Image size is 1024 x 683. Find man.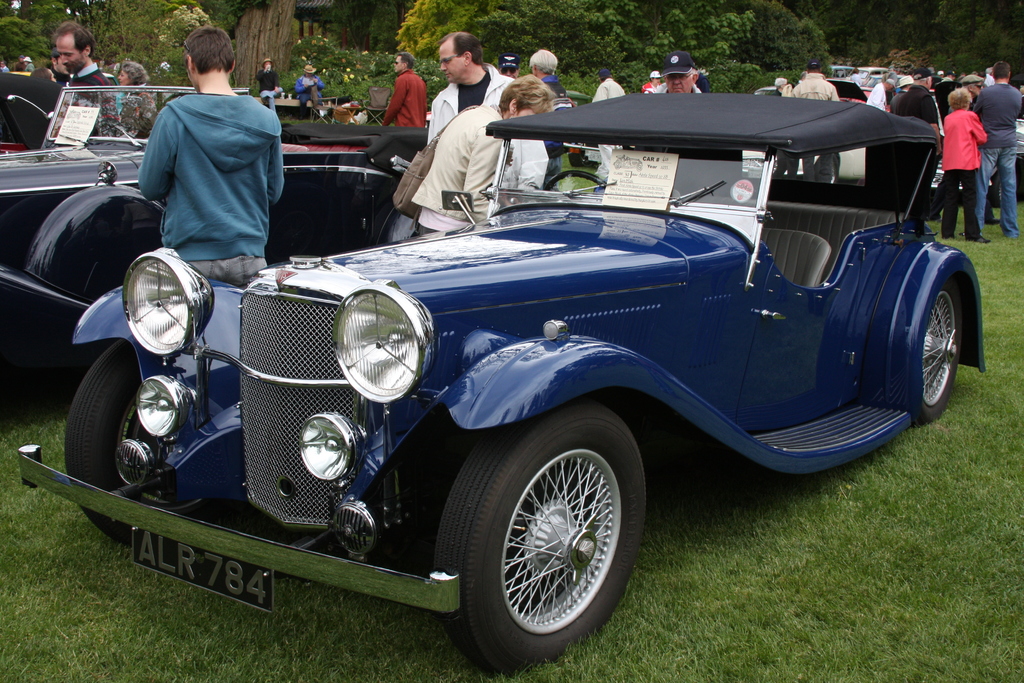
rect(54, 18, 131, 129).
